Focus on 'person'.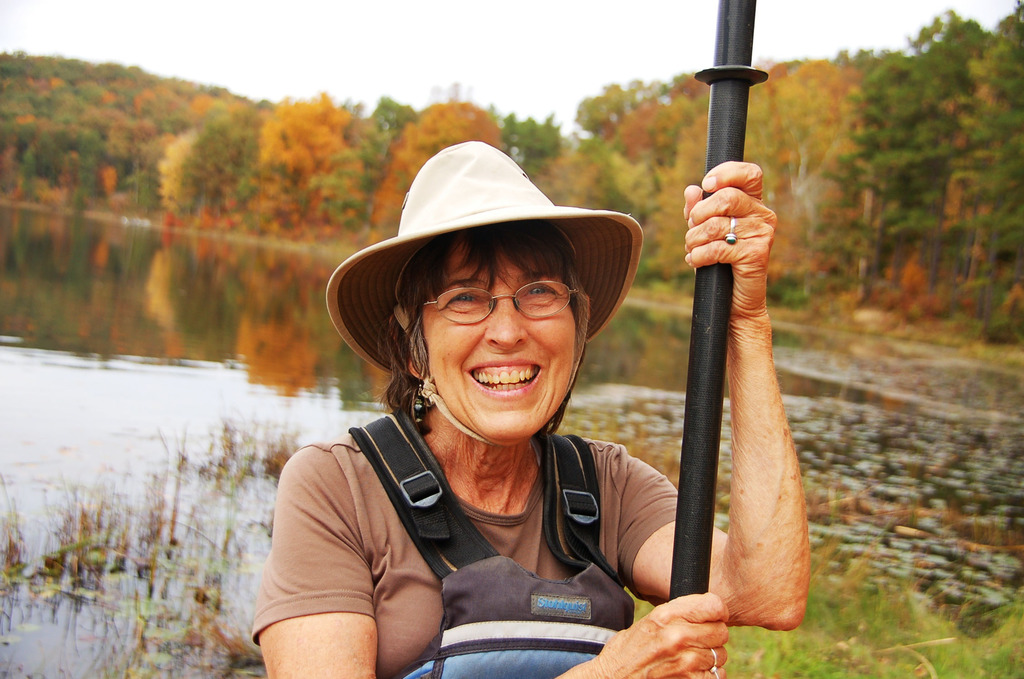
Focused at <region>253, 141, 810, 678</region>.
